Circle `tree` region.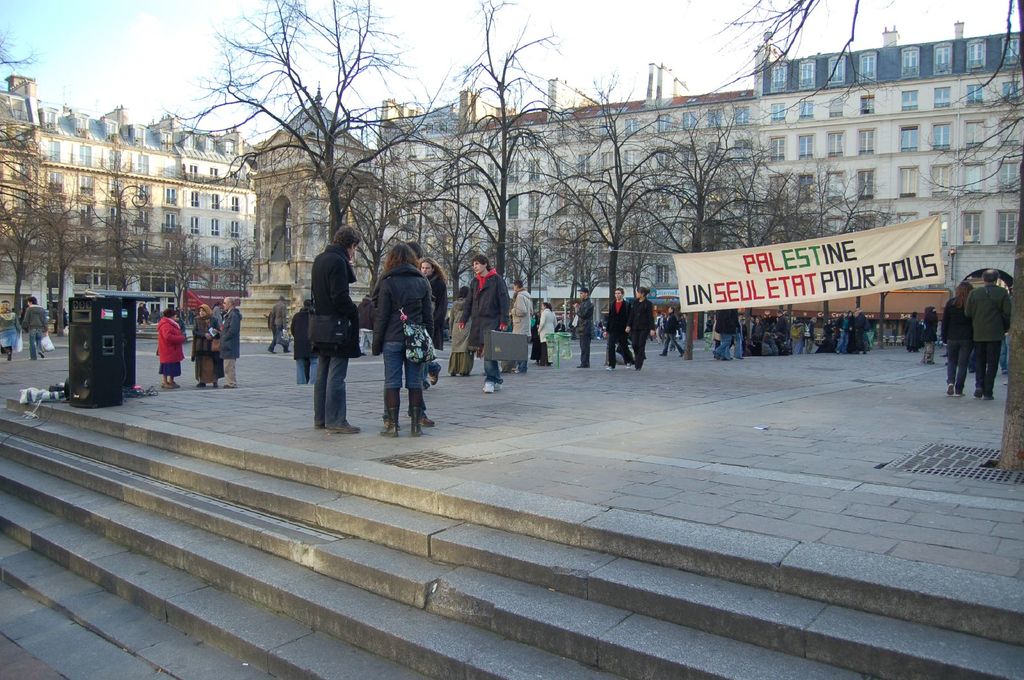
Region: (left=413, top=0, right=609, bottom=285).
